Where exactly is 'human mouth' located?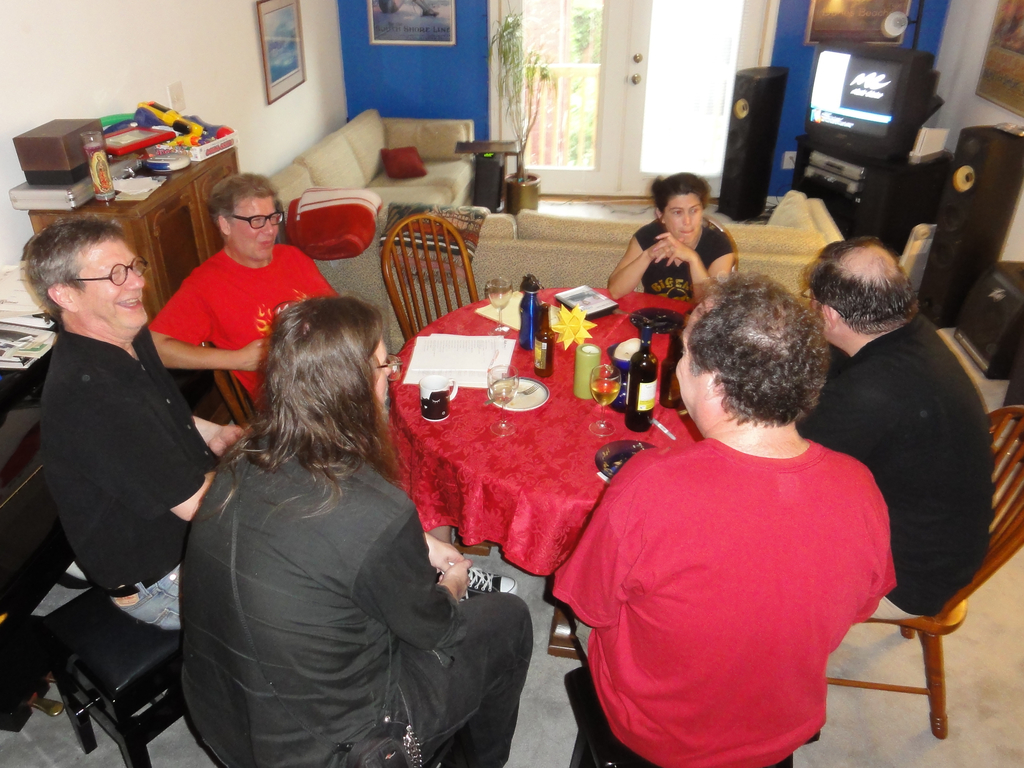
Its bounding box is x1=118 y1=298 x2=141 y2=308.
